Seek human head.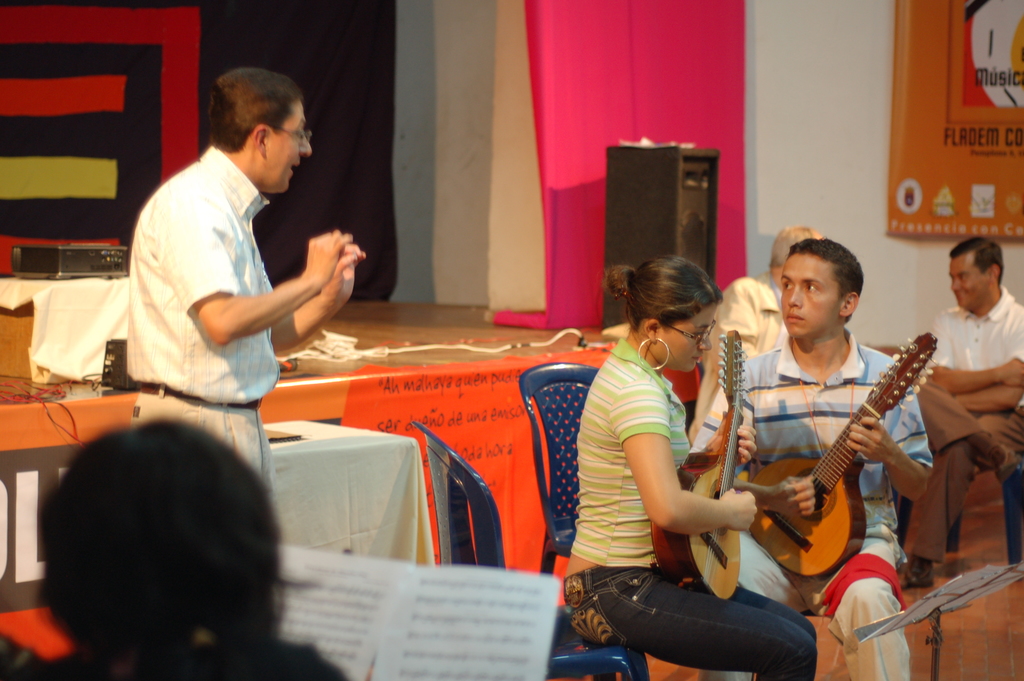
BBox(767, 224, 824, 280).
